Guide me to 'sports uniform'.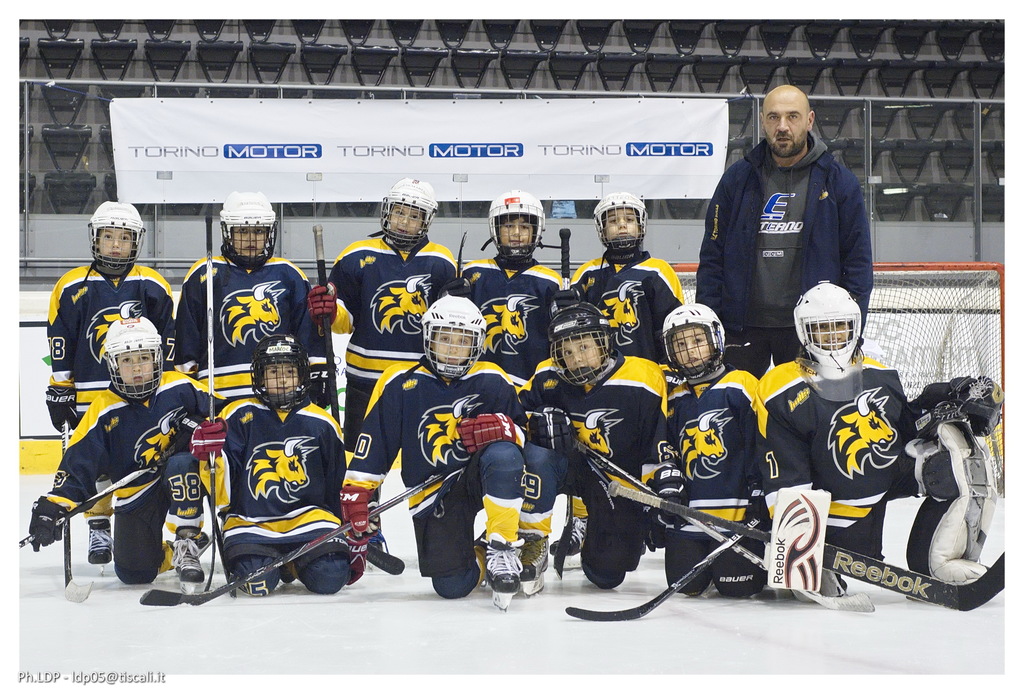
Guidance: 341:299:528:606.
